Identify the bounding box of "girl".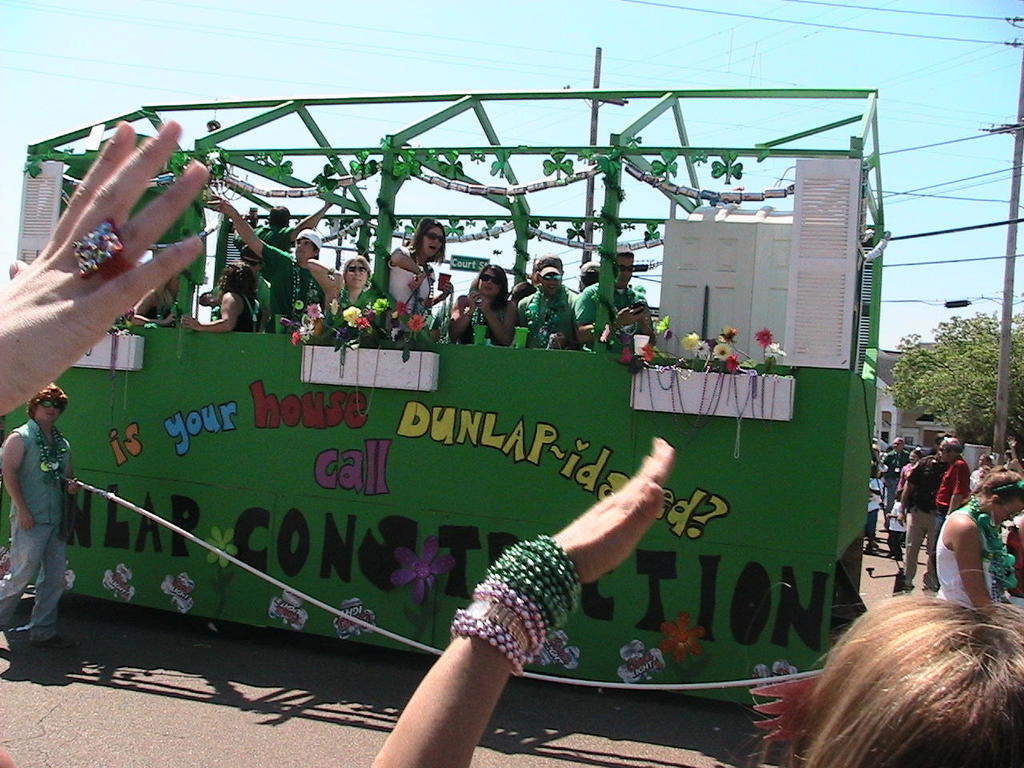
(930, 466, 1023, 608).
